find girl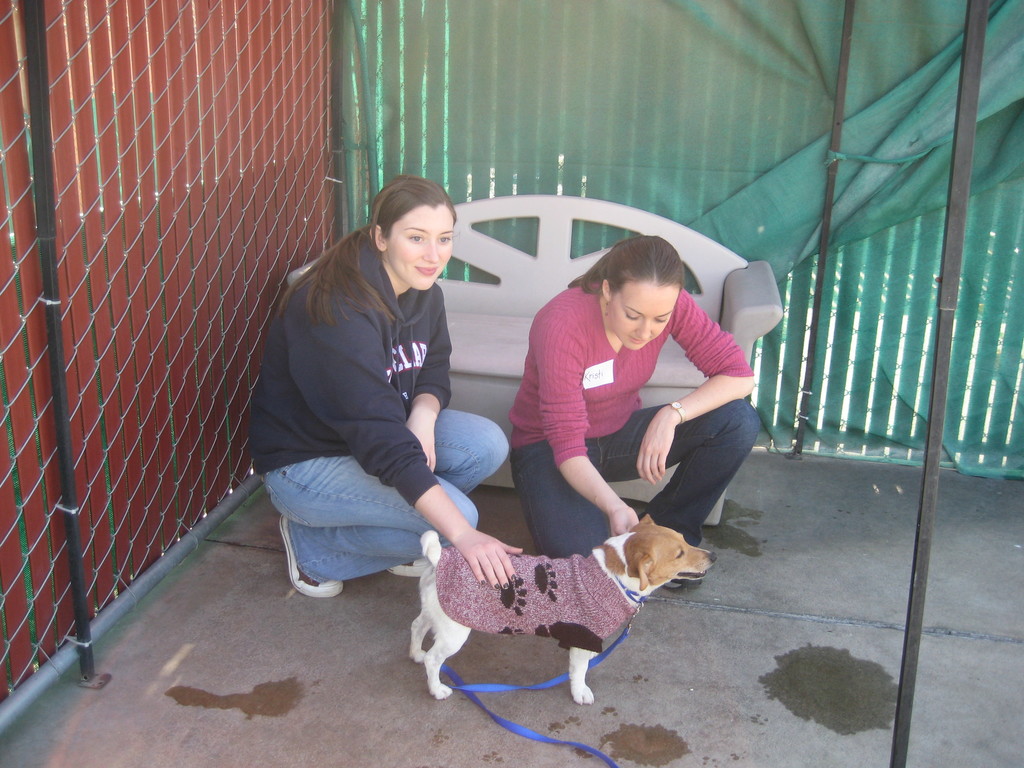
252/173/511/598
